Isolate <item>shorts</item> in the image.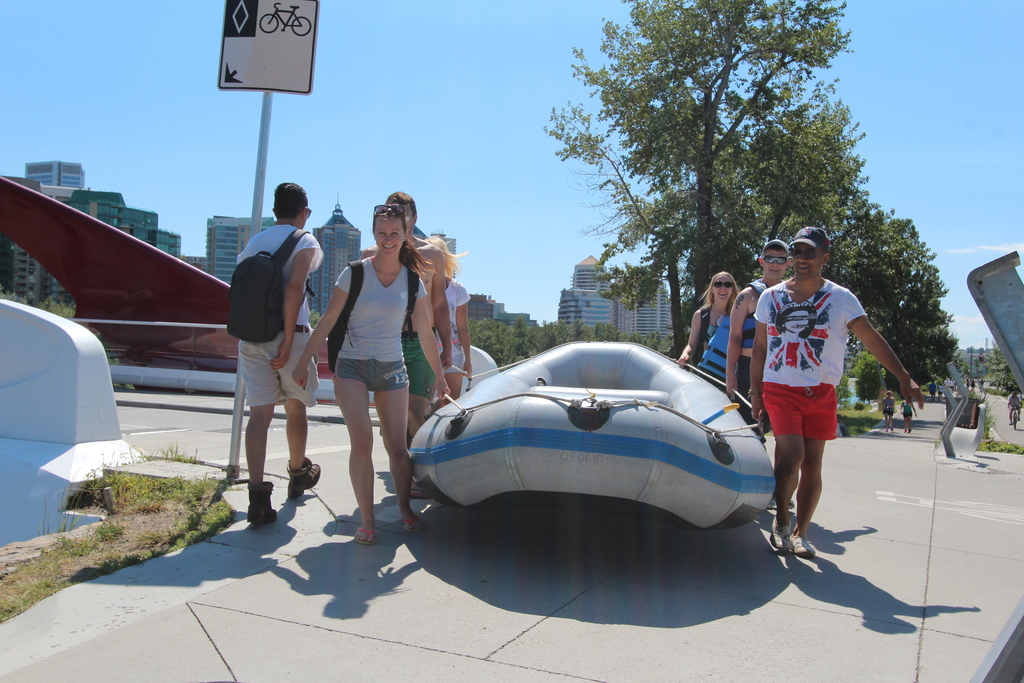
Isolated region: 235:328:320:406.
